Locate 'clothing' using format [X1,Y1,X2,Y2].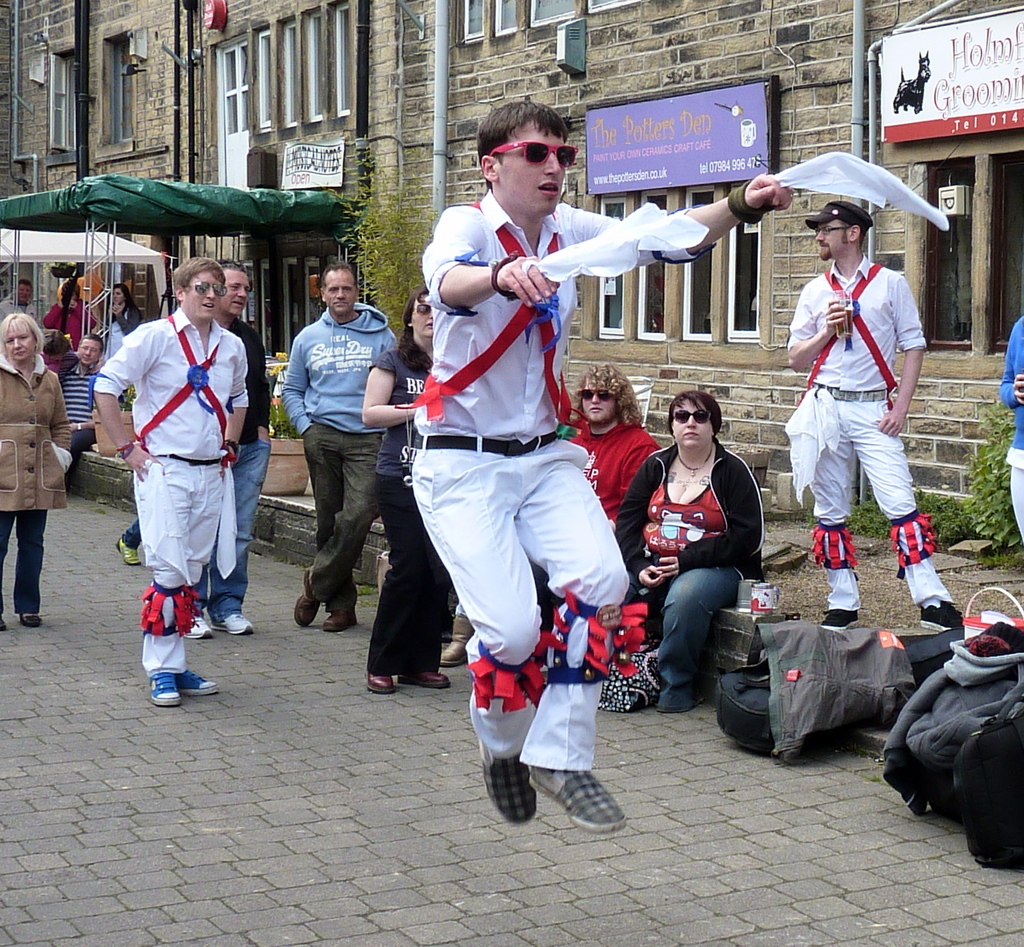
[62,358,99,470].
